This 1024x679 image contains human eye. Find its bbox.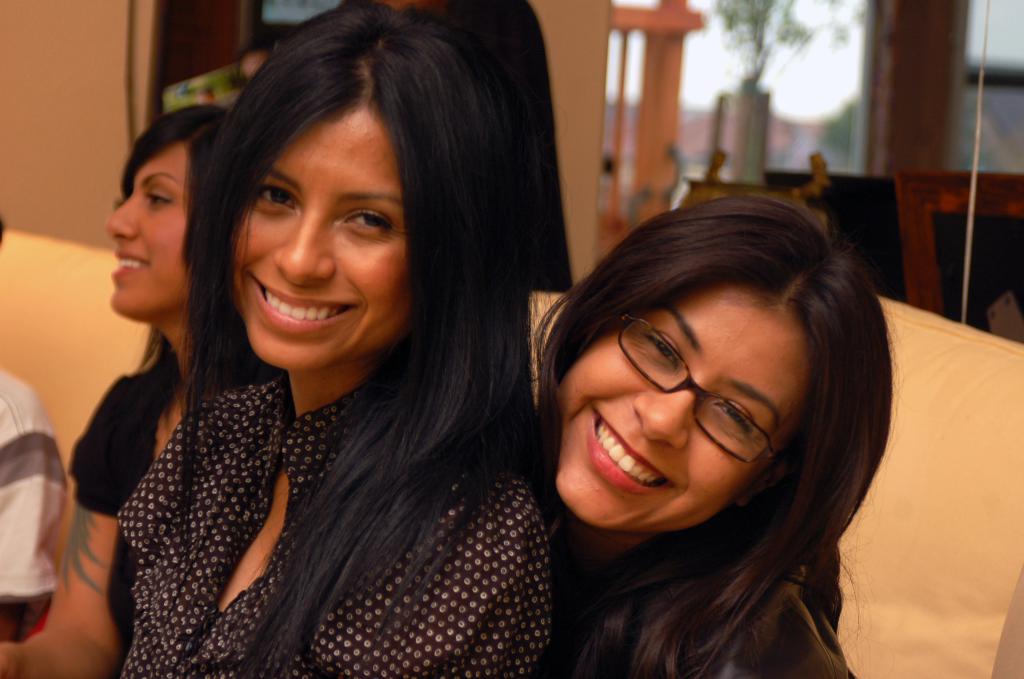
253 176 297 216.
